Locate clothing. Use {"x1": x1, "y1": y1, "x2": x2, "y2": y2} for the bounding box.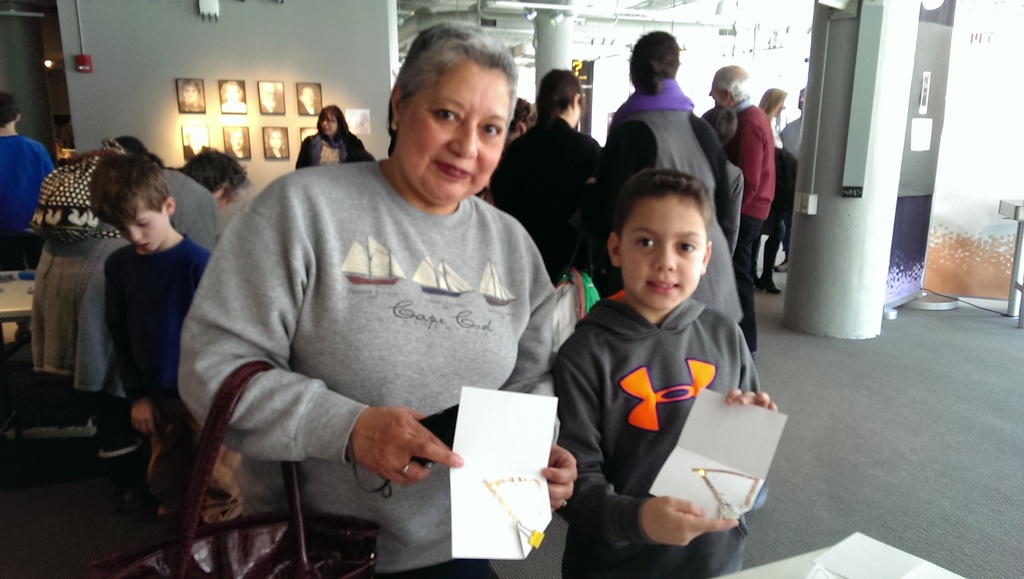
{"x1": 107, "y1": 236, "x2": 195, "y2": 498}.
